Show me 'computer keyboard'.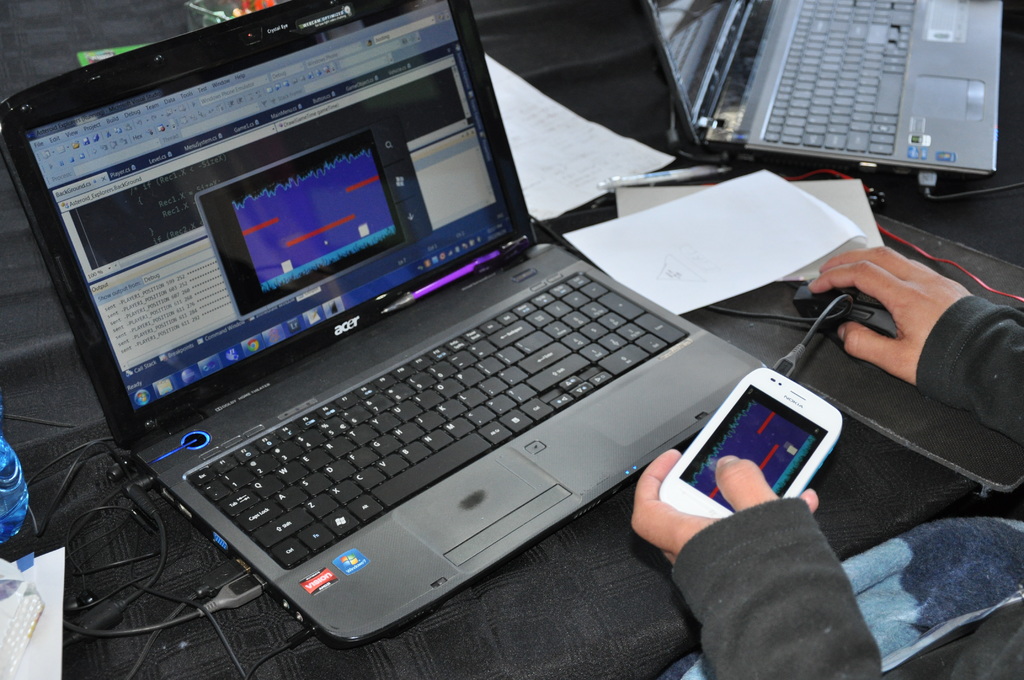
'computer keyboard' is here: bbox=(181, 268, 691, 571).
